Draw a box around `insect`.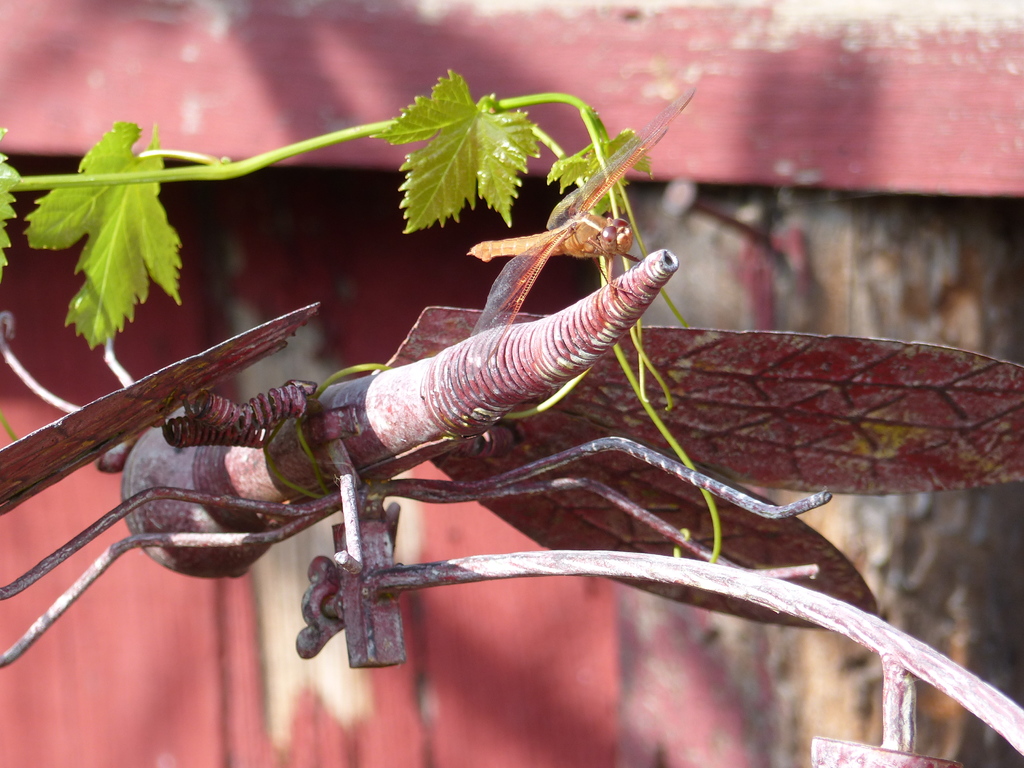
<box>451,73,697,378</box>.
